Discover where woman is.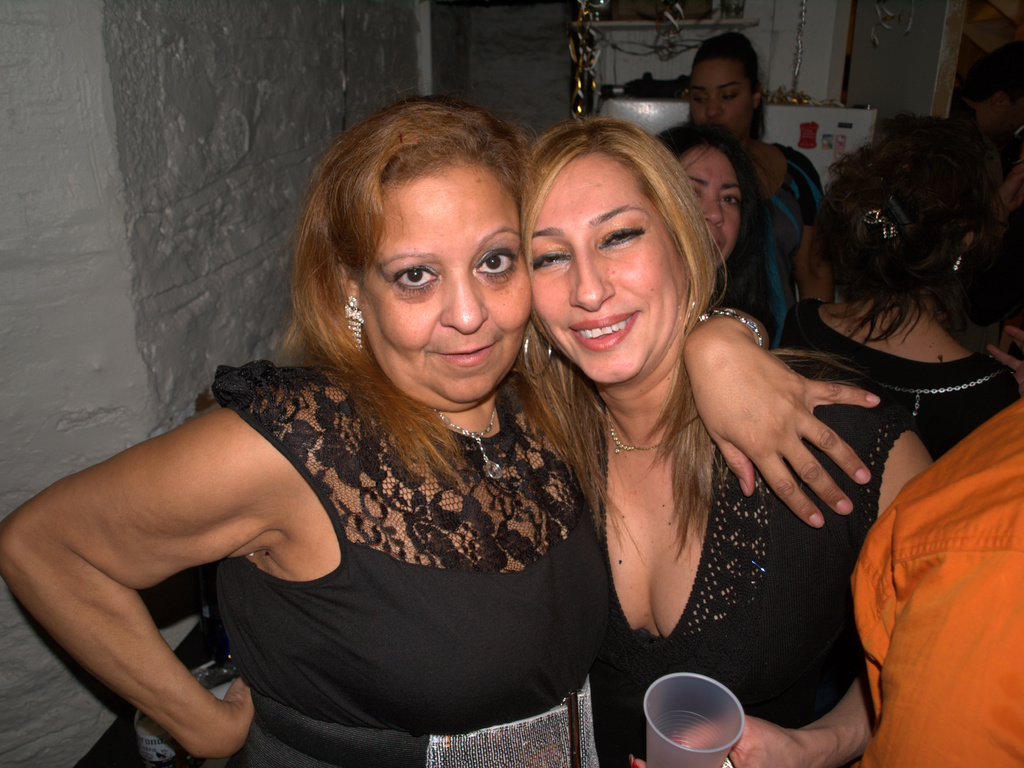
Discovered at 759, 138, 1023, 466.
